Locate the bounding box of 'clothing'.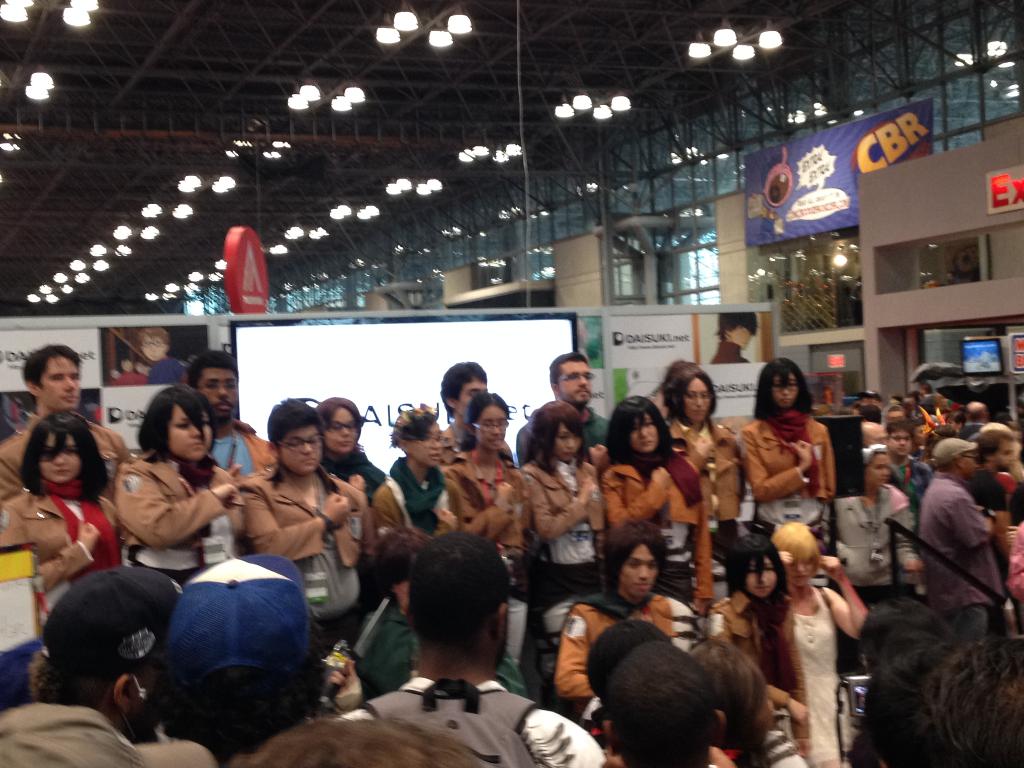
Bounding box: rect(323, 452, 401, 511).
